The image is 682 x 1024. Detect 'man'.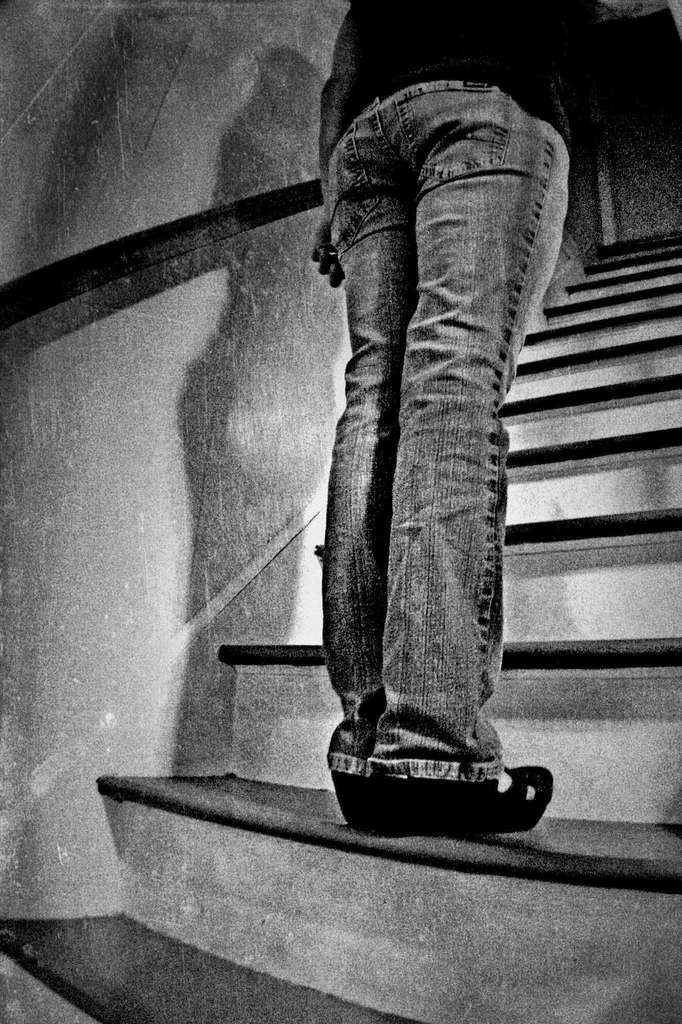
Detection: rect(284, 47, 581, 790).
